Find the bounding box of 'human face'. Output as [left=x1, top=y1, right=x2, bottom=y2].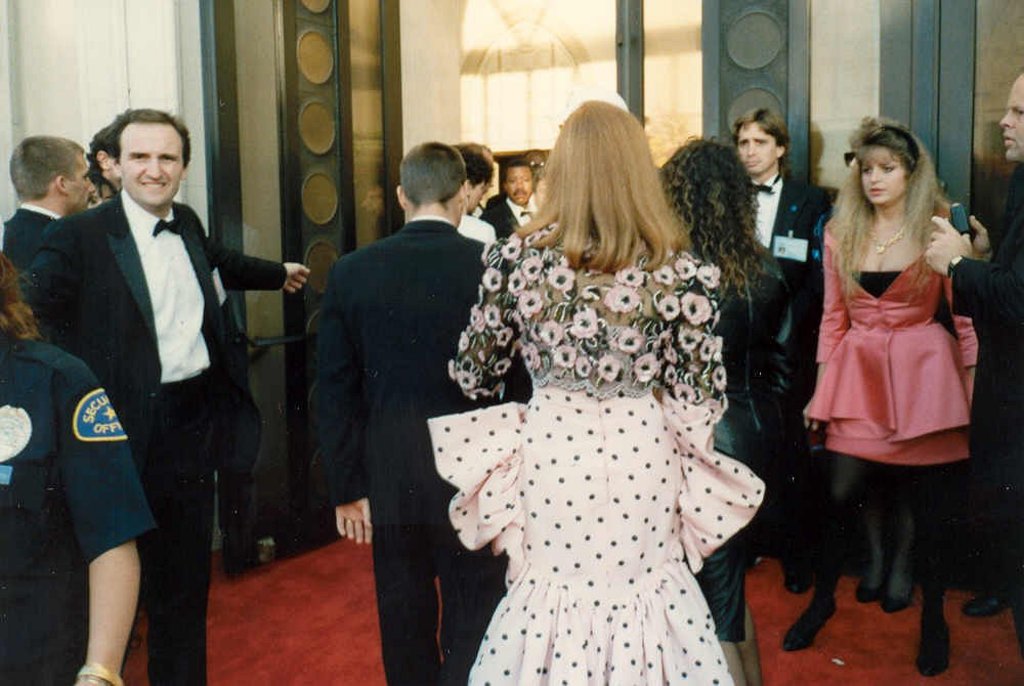
[left=734, top=126, right=777, bottom=175].
